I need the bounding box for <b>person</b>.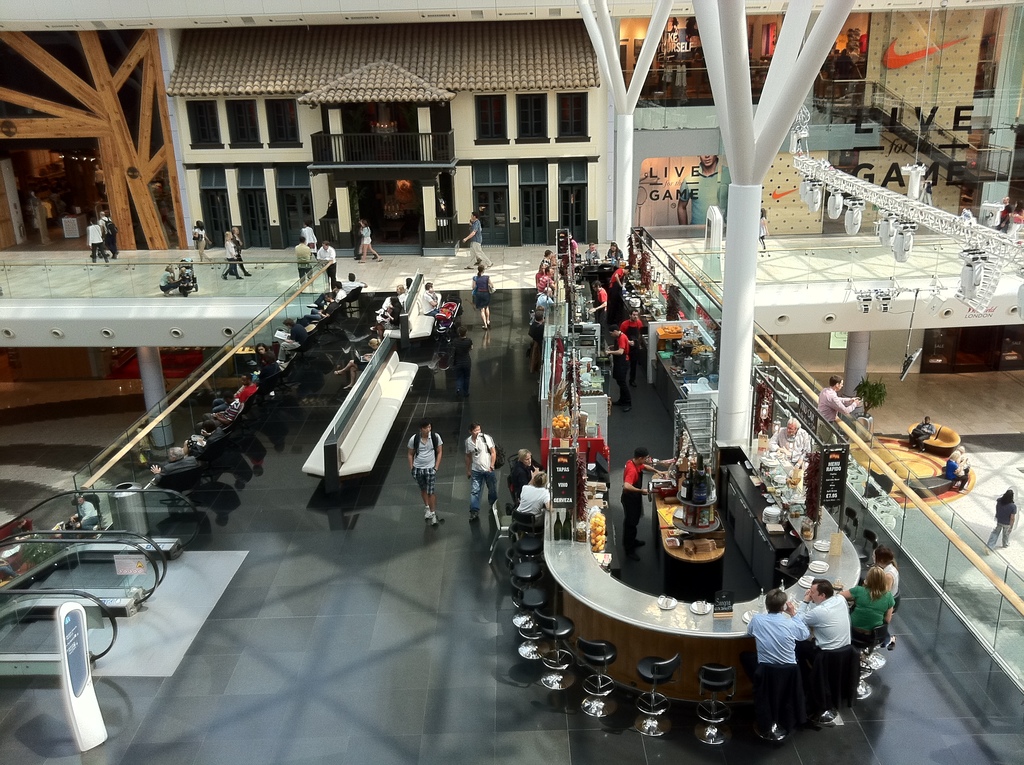
Here it is: 911:411:936:452.
